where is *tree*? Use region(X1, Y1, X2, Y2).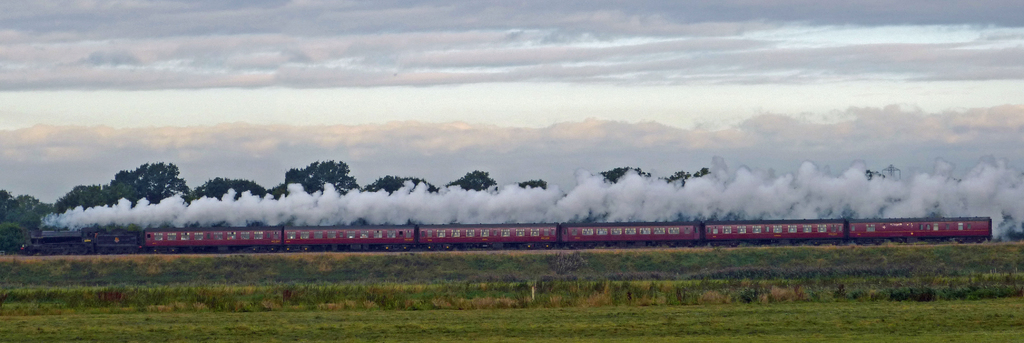
region(519, 176, 548, 192).
